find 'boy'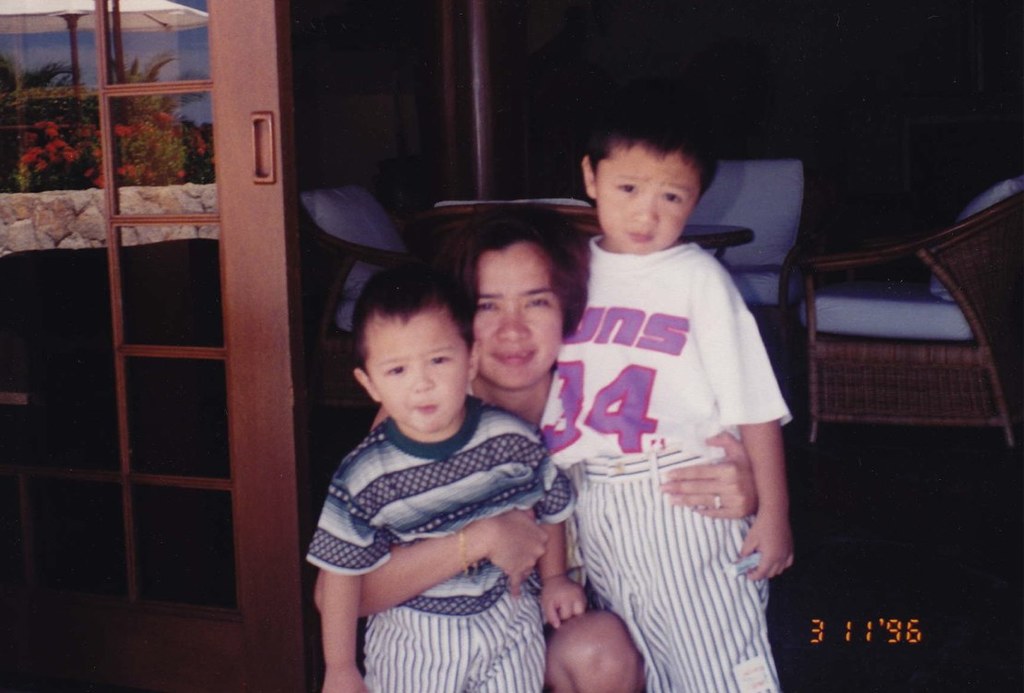
left=530, top=92, right=799, bottom=692
